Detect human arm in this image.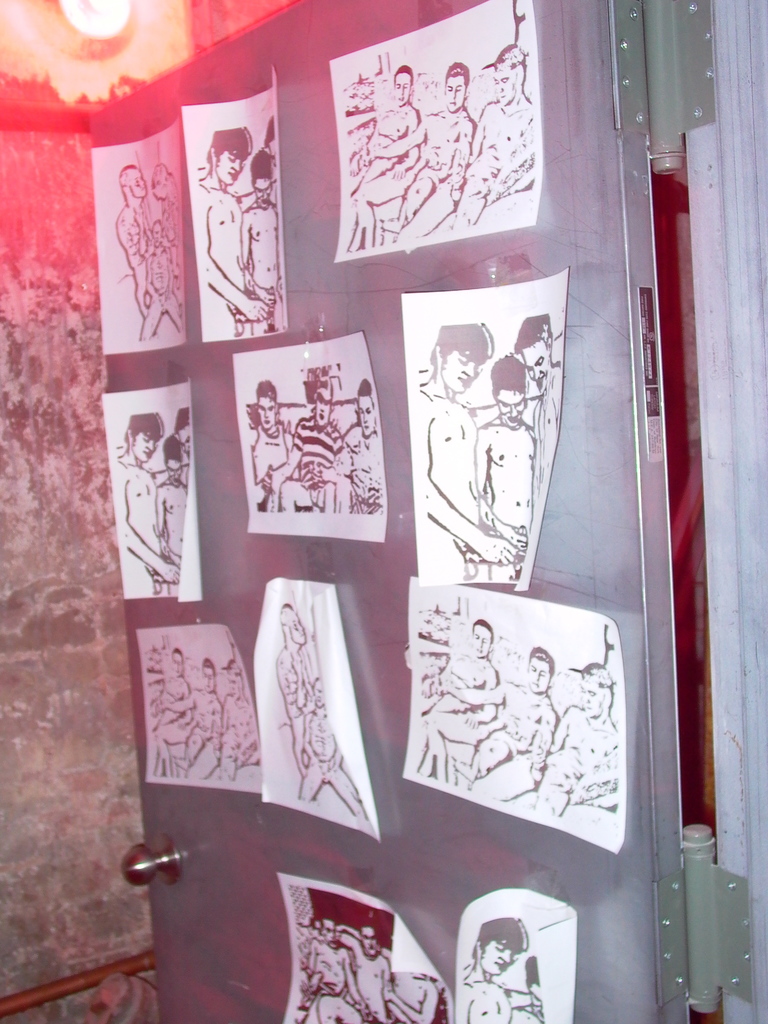
Detection: <bbox>527, 708, 552, 783</bbox>.
